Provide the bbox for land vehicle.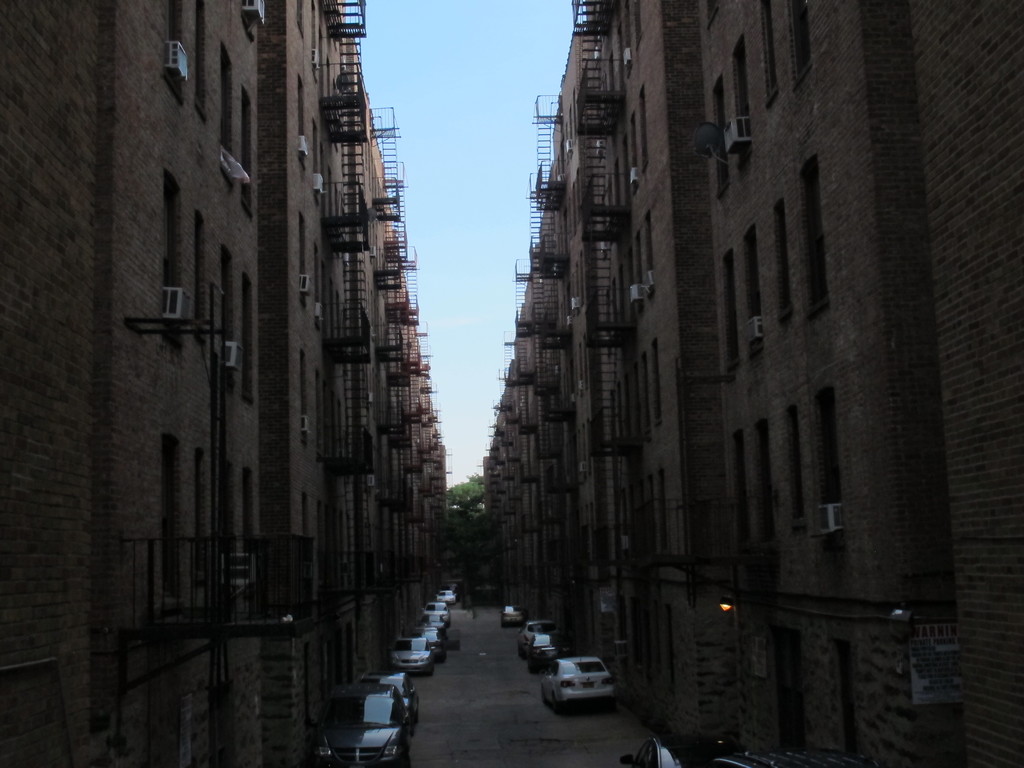
626 733 730 767.
